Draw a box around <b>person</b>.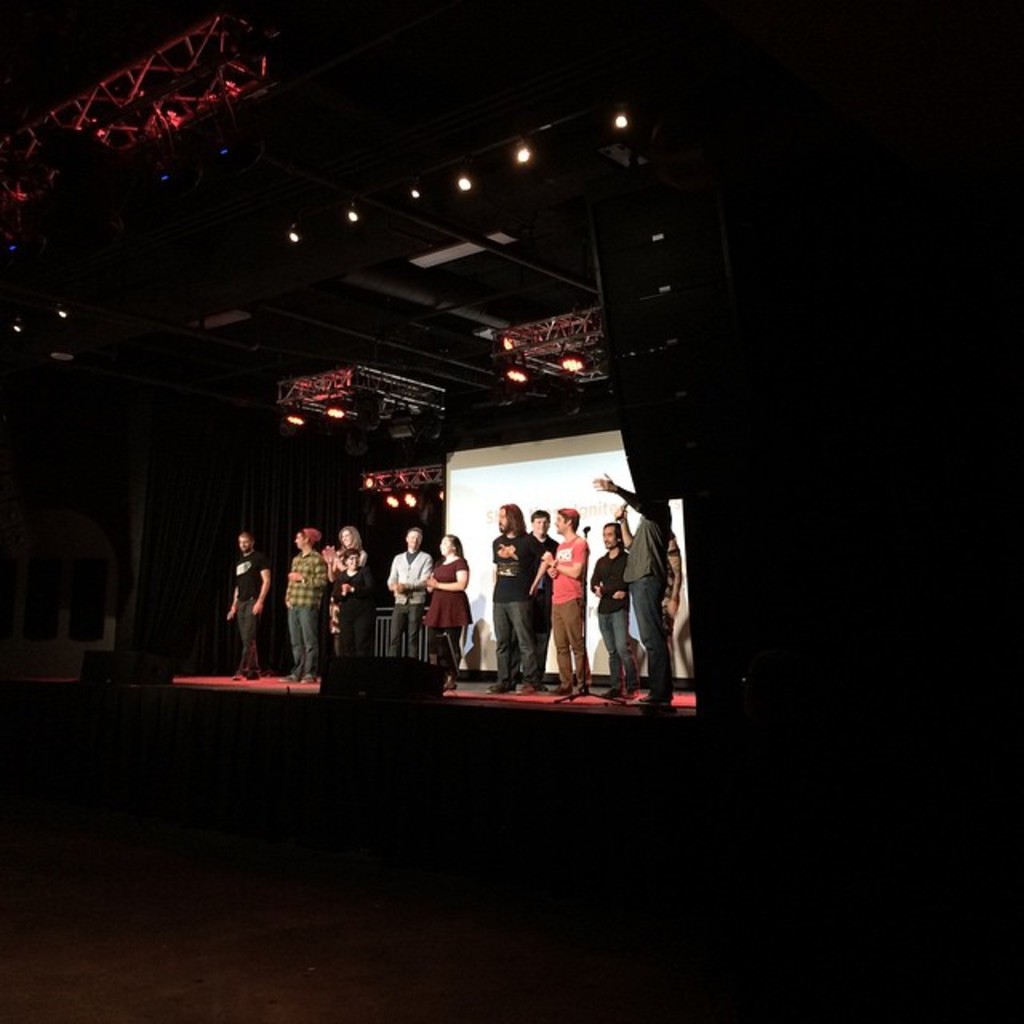
(341, 530, 368, 566).
